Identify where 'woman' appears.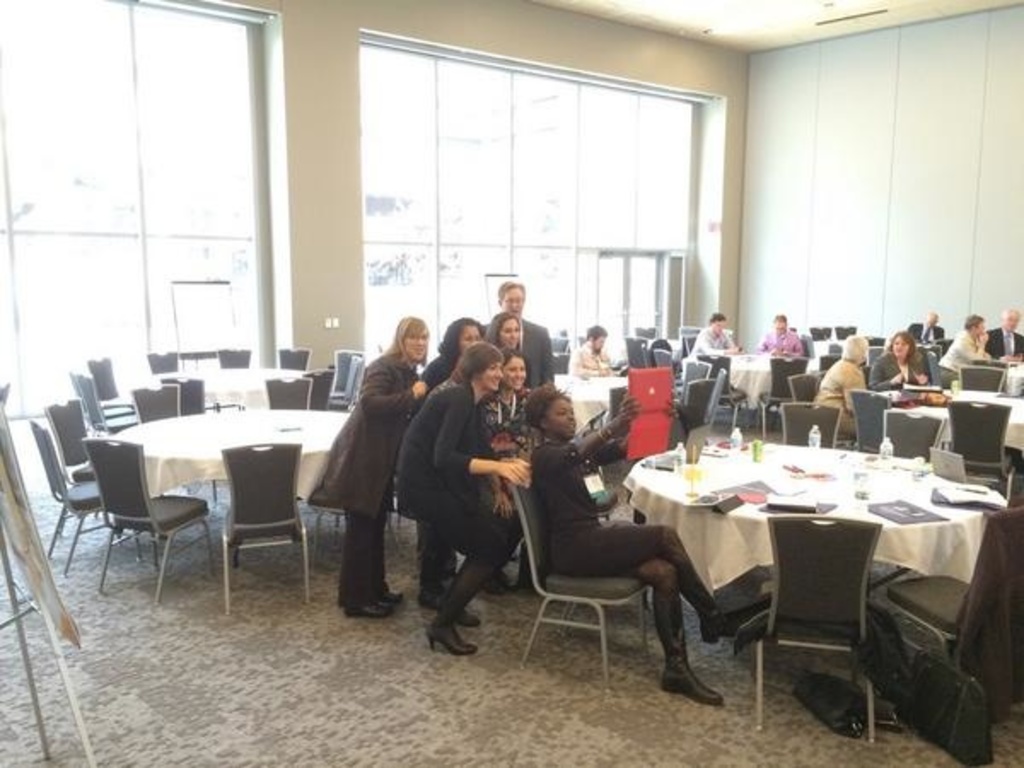
Appears at detection(311, 314, 432, 621).
